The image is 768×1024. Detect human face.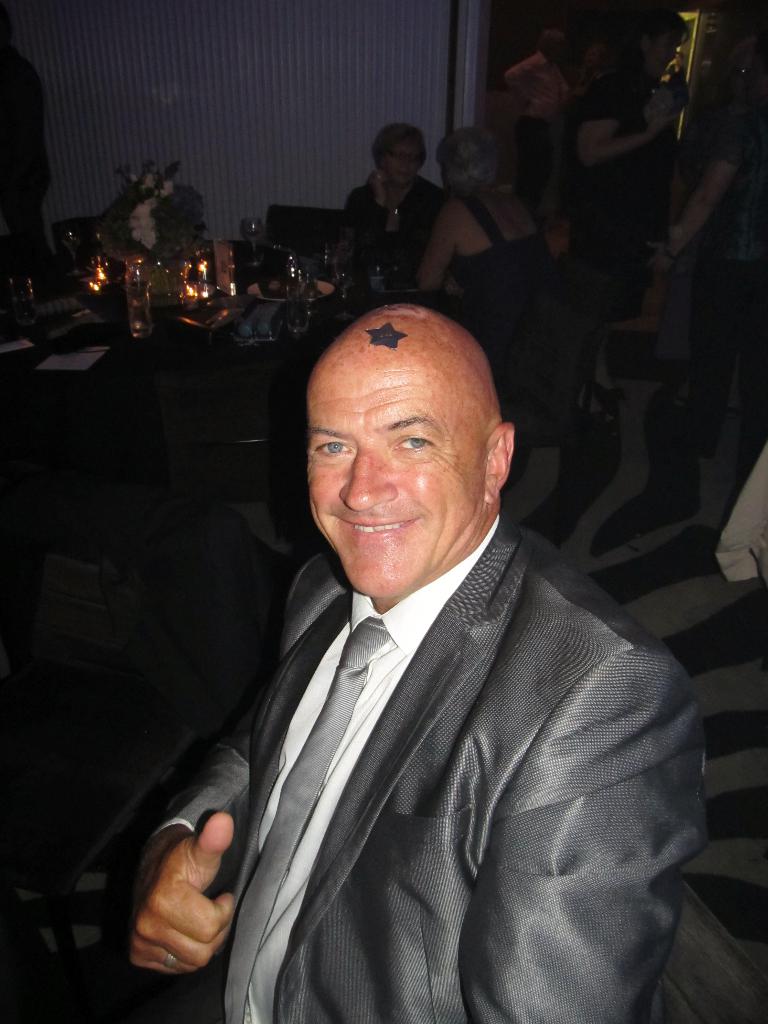
Detection: <box>379,138,424,187</box>.
